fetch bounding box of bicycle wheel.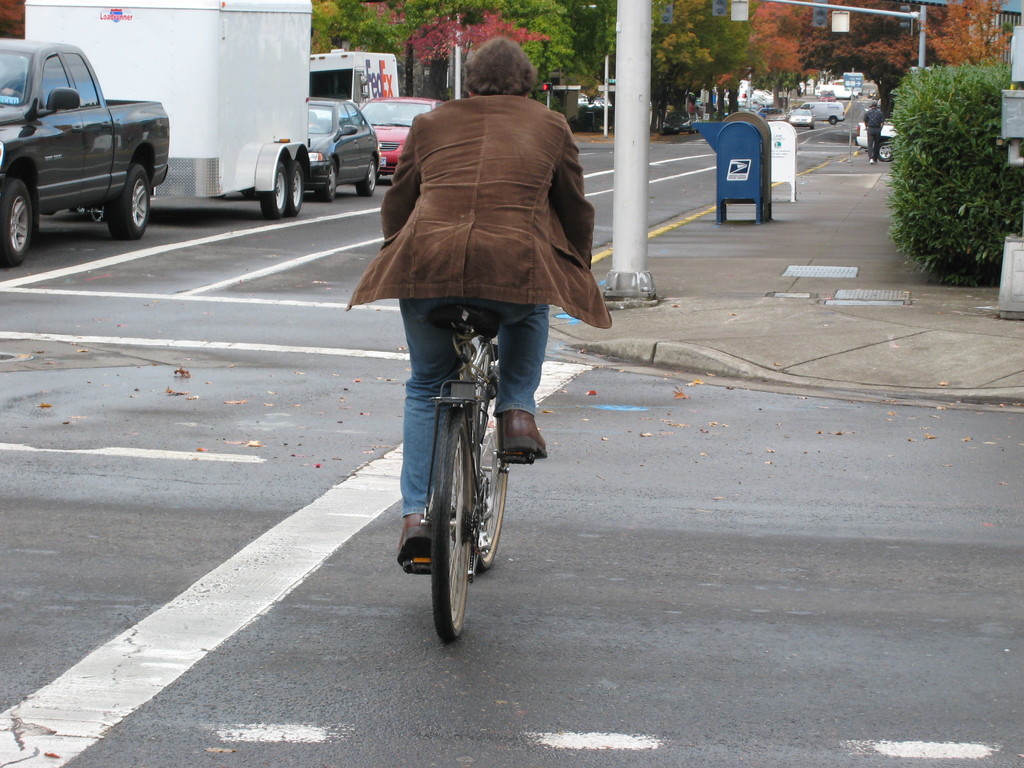
Bbox: x1=428, y1=405, x2=479, y2=645.
